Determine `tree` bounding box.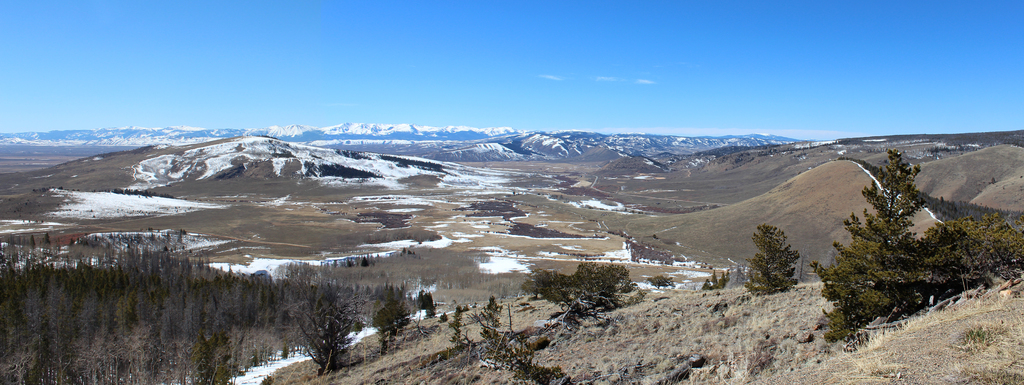
Determined: (743,221,812,297).
